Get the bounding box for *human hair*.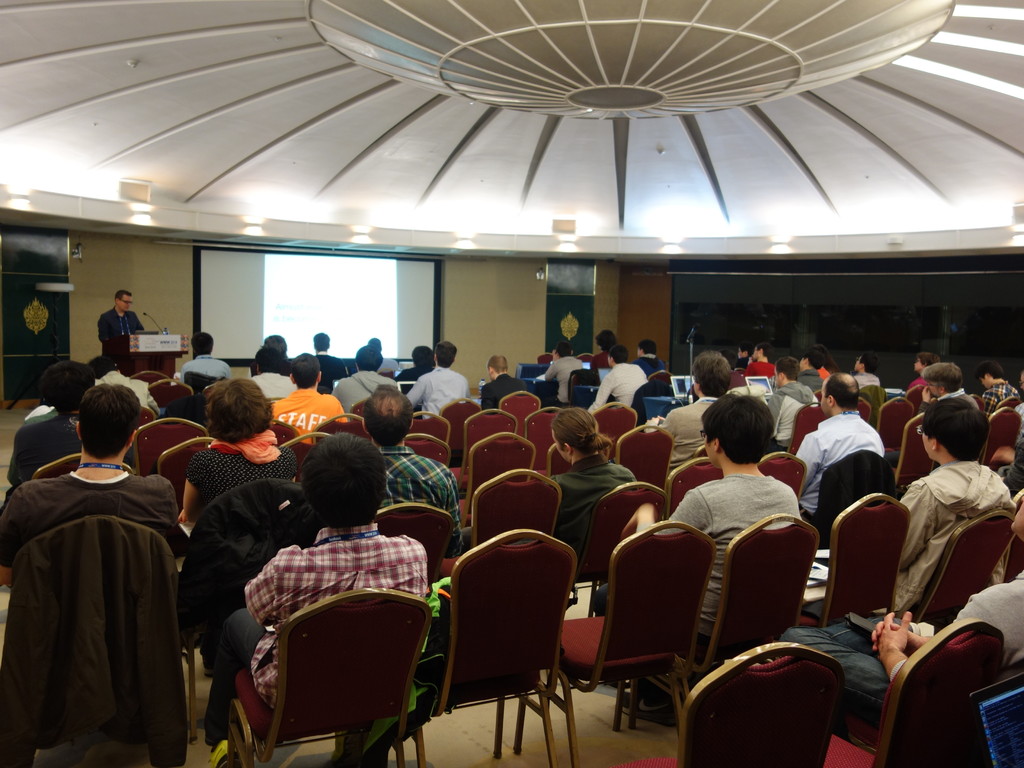
pyautogui.locateOnScreen(824, 372, 861, 410).
